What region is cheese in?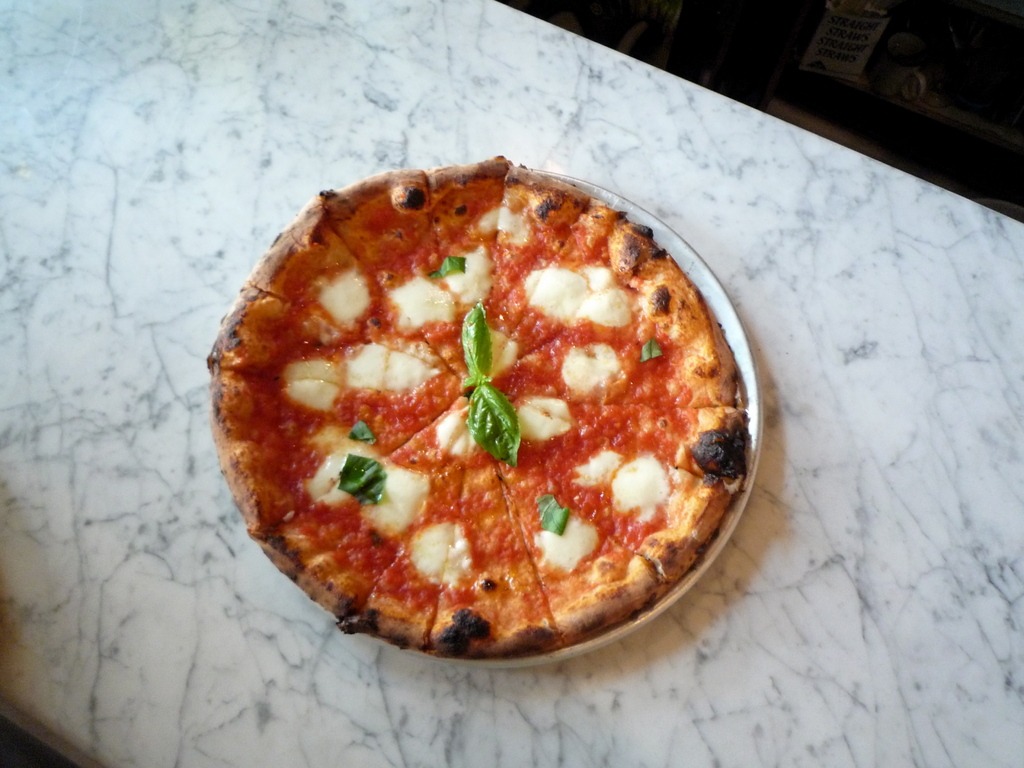
<bbox>557, 358, 629, 388</bbox>.
